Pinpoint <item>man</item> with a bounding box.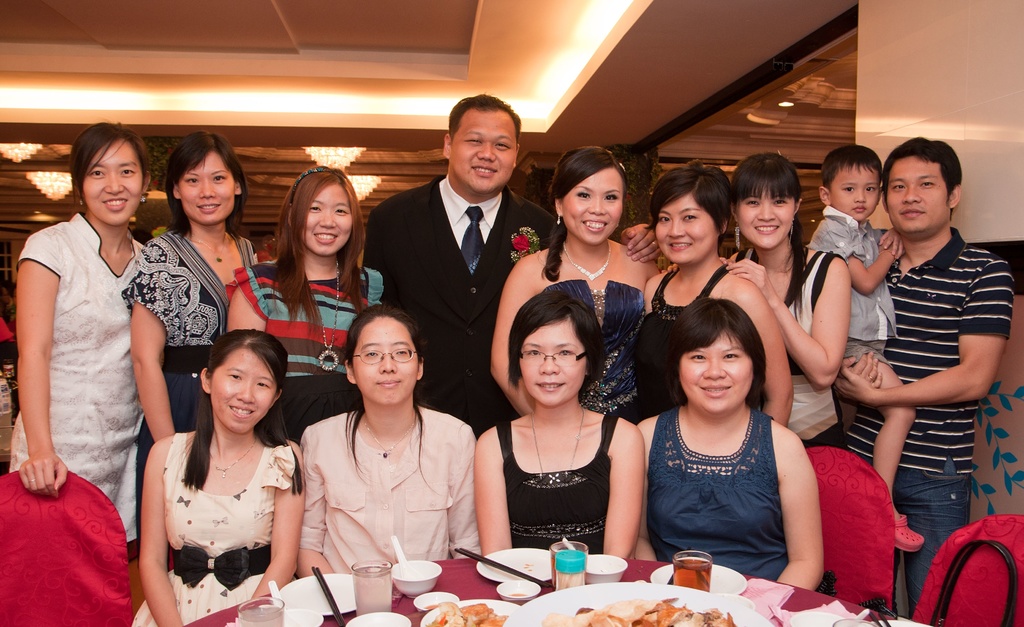
region(359, 91, 561, 434).
